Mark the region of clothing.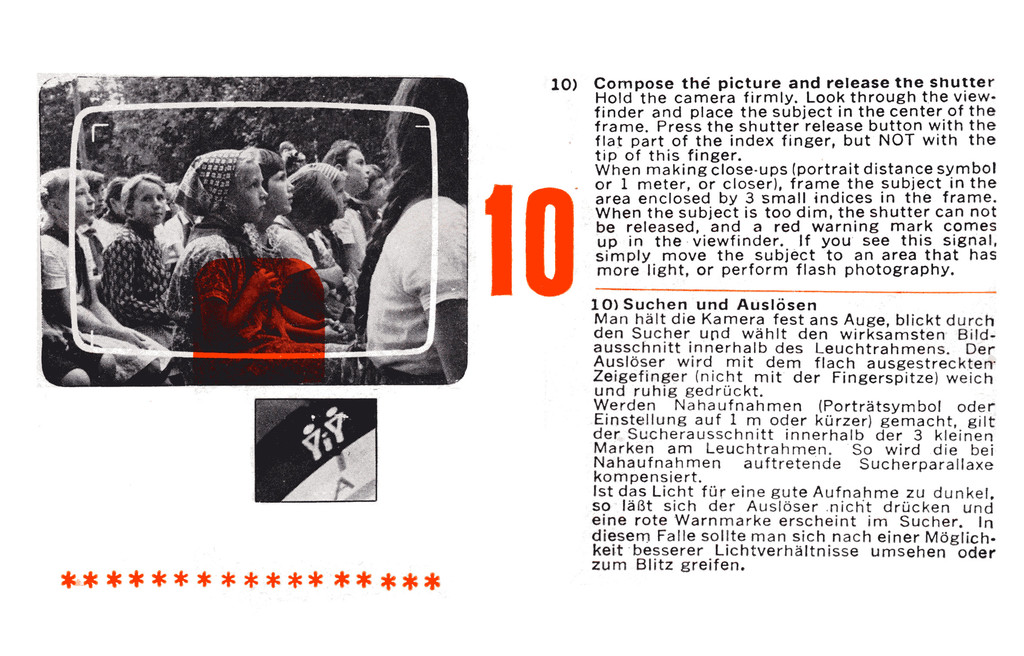
Region: (364,188,468,383).
